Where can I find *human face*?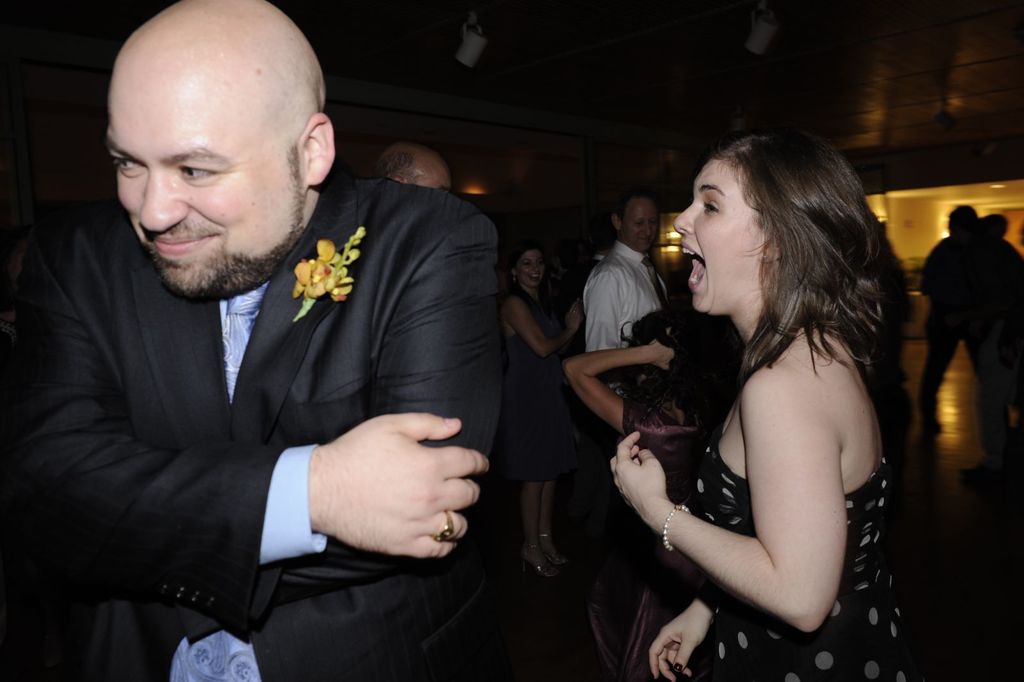
You can find it at [520, 252, 546, 288].
